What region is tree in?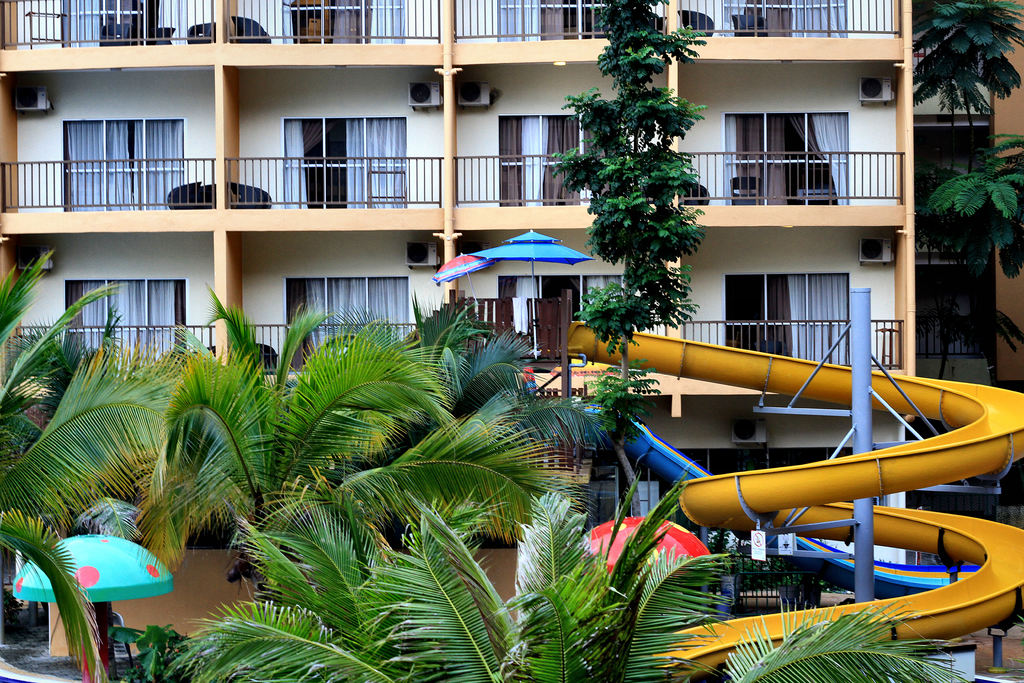
left=910, top=0, right=1023, bottom=383.
